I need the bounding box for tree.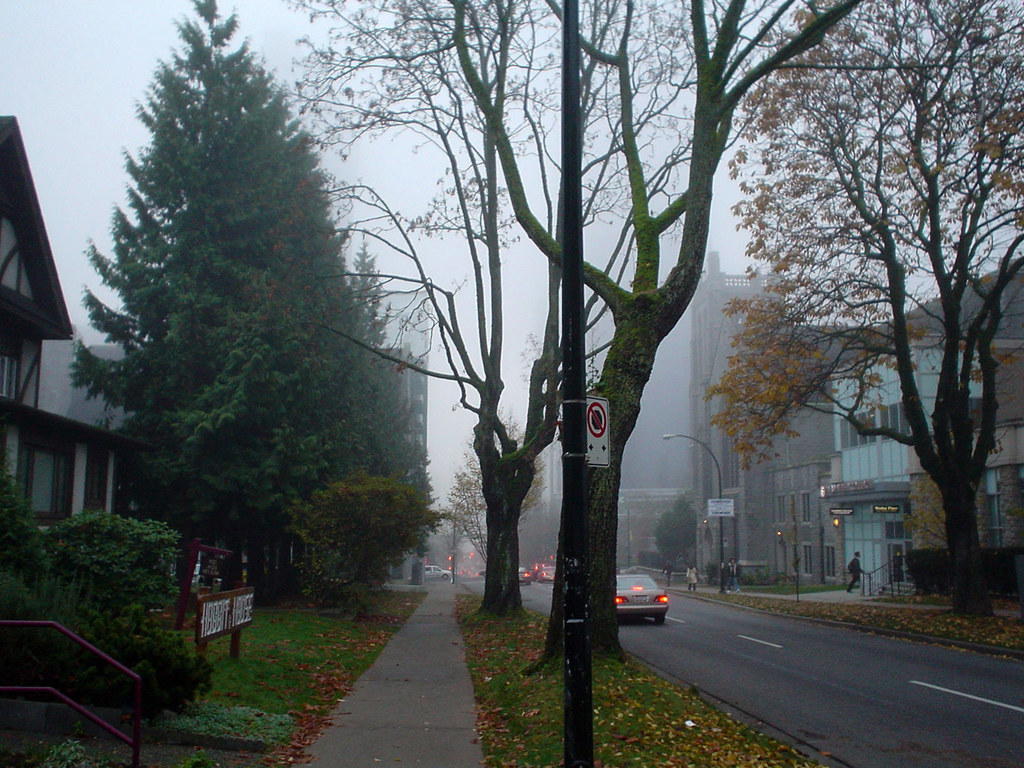
Here it is: (left=65, top=0, right=383, bottom=535).
